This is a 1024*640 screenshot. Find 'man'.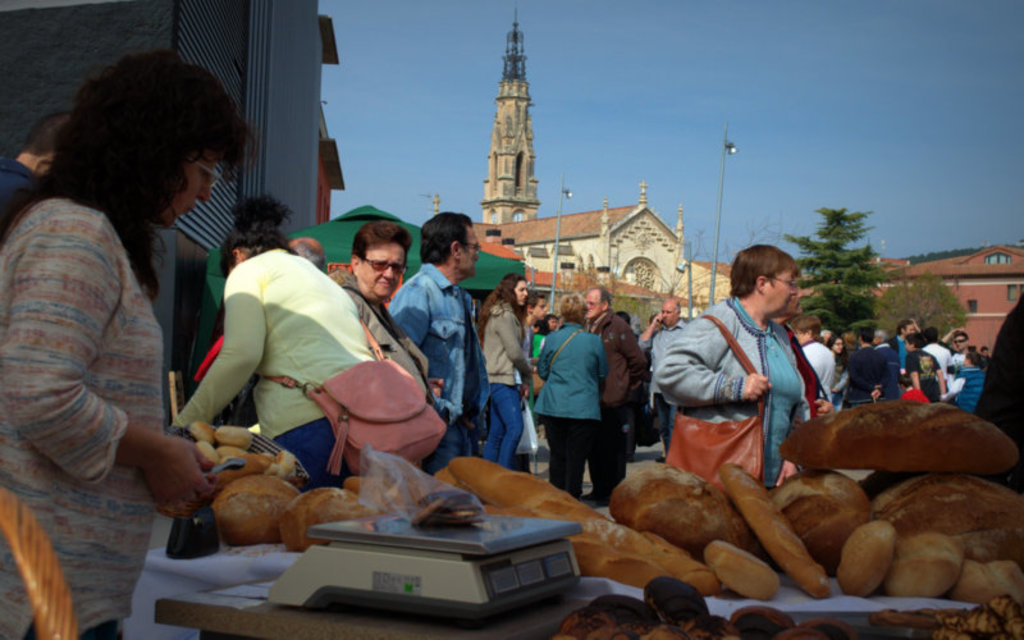
Bounding box: box(940, 329, 972, 361).
